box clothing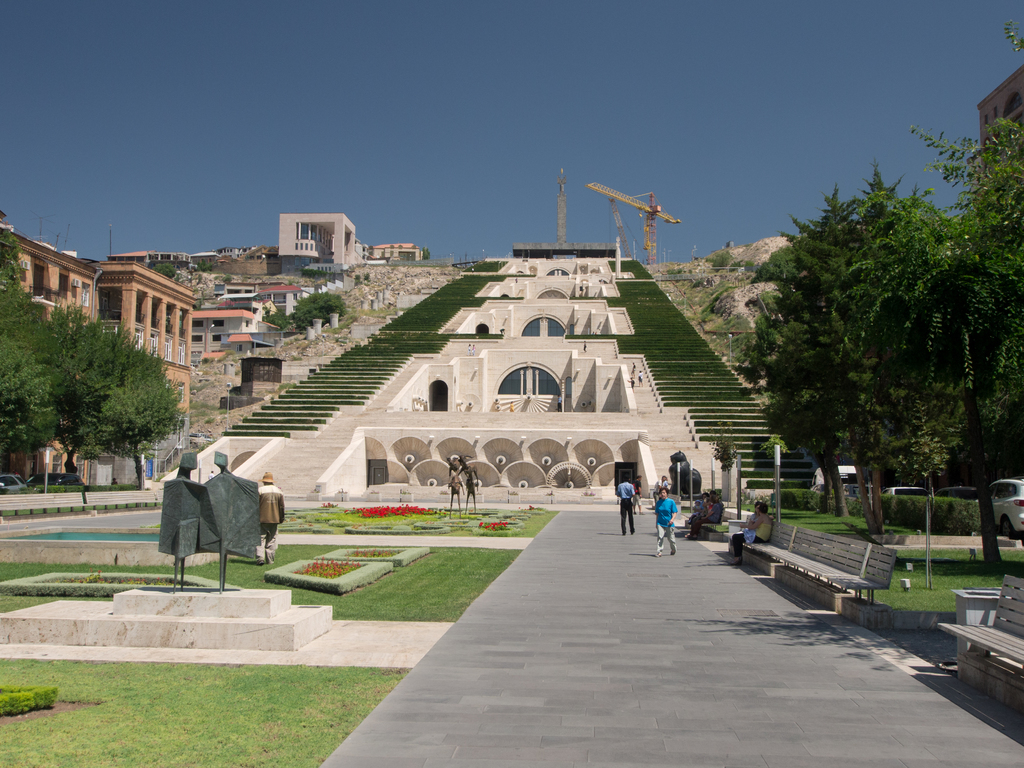
left=743, top=513, right=758, bottom=526
